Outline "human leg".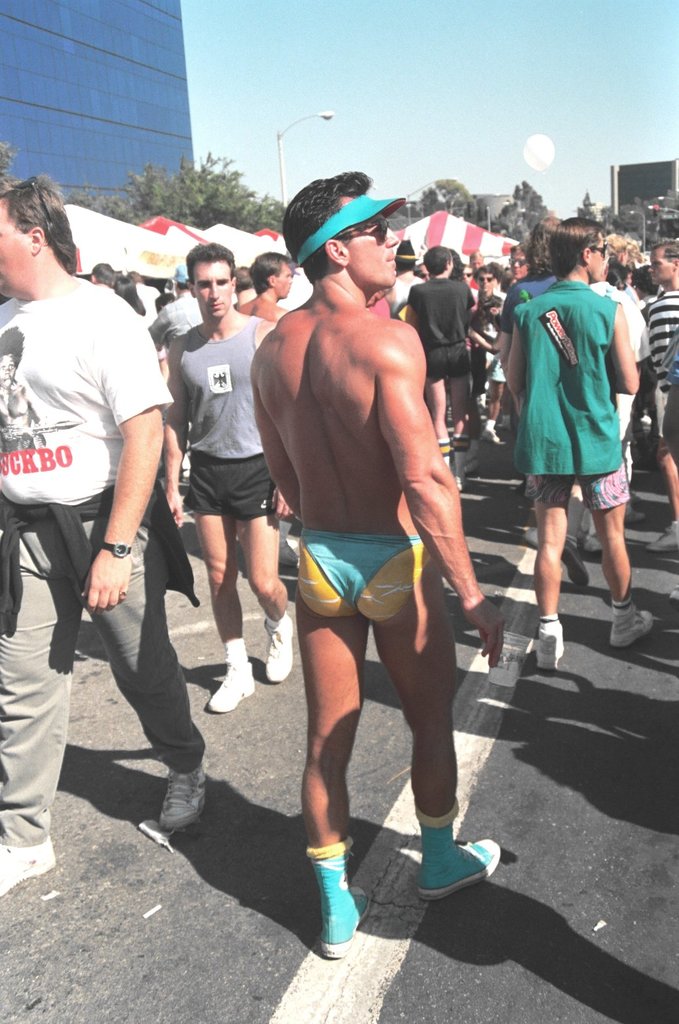
Outline: rect(597, 465, 650, 658).
